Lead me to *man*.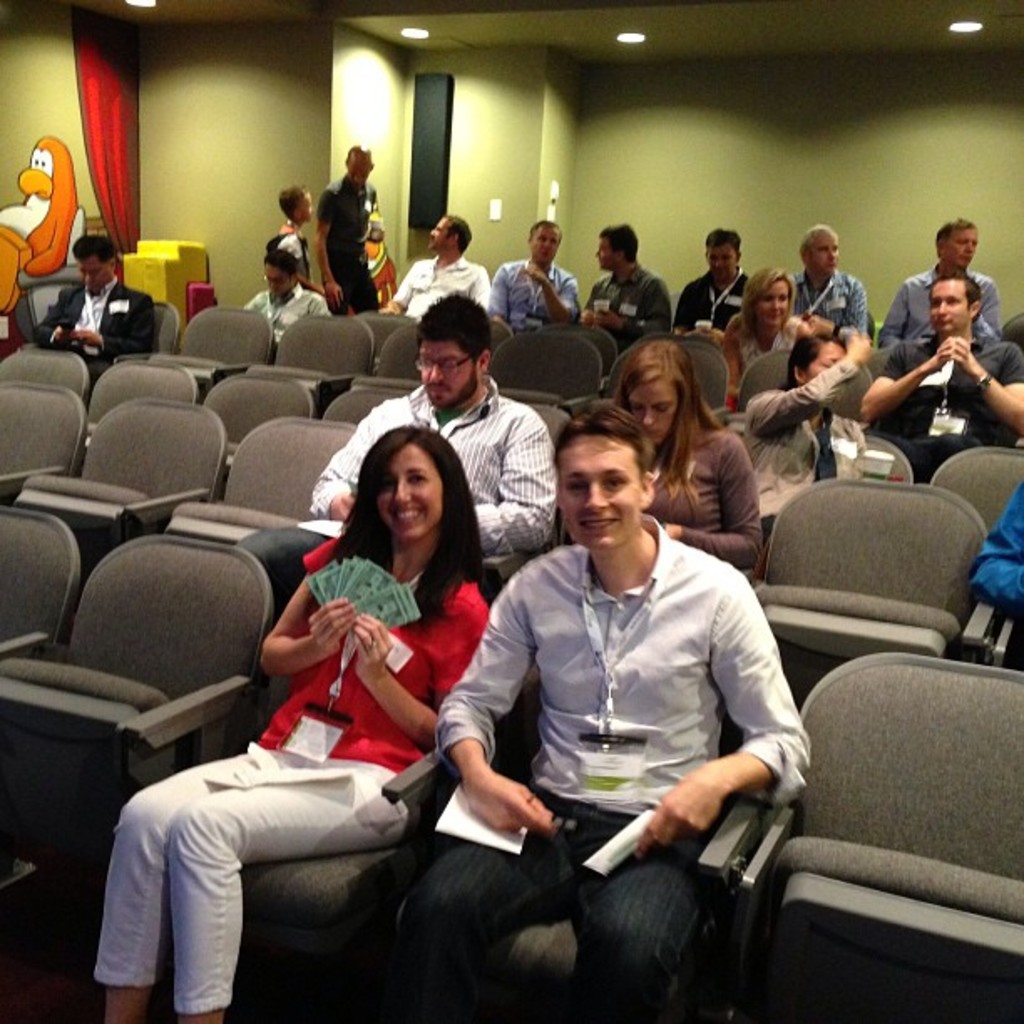
Lead to box(860, 269, 1022, 487).
